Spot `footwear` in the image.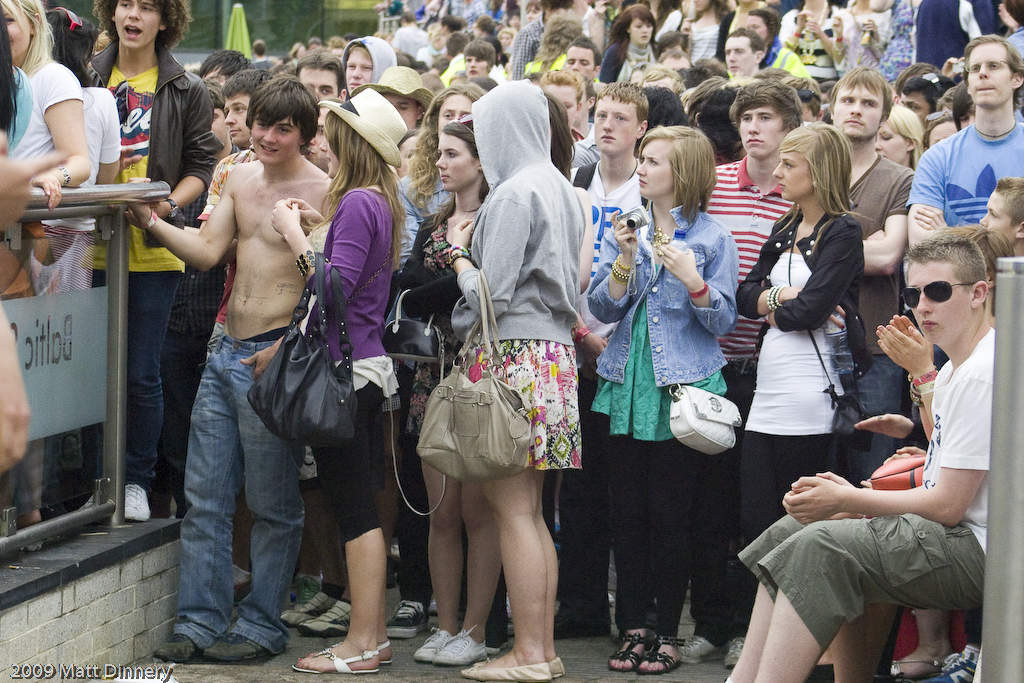
`footwear` found at [left=156, top=634, right=195, bottom=661].
